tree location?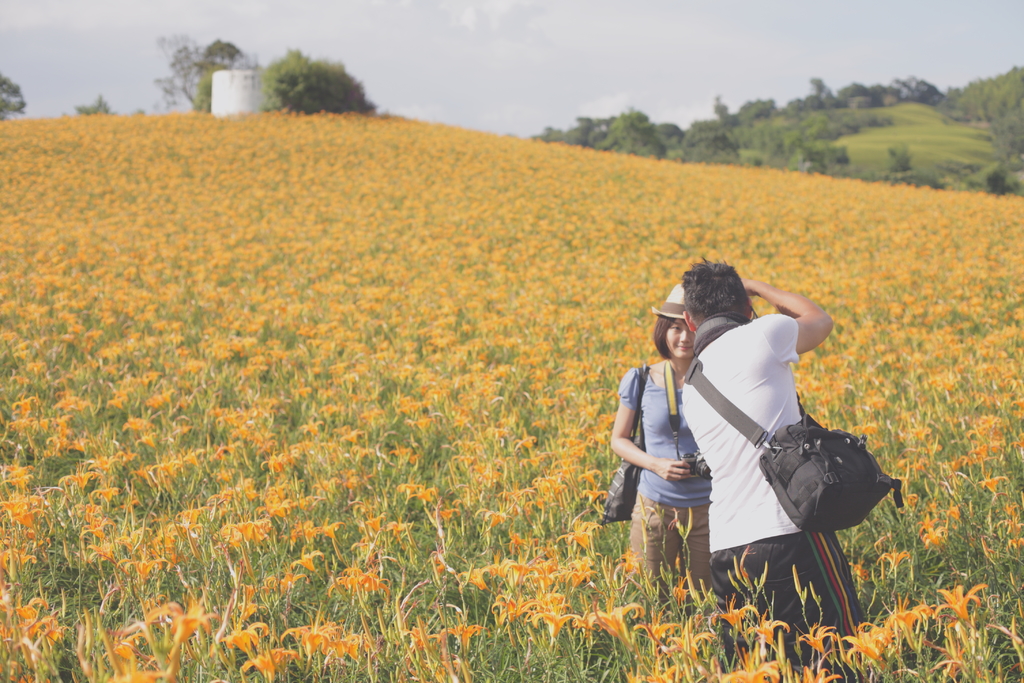
<box>144,27,257,120</box>
